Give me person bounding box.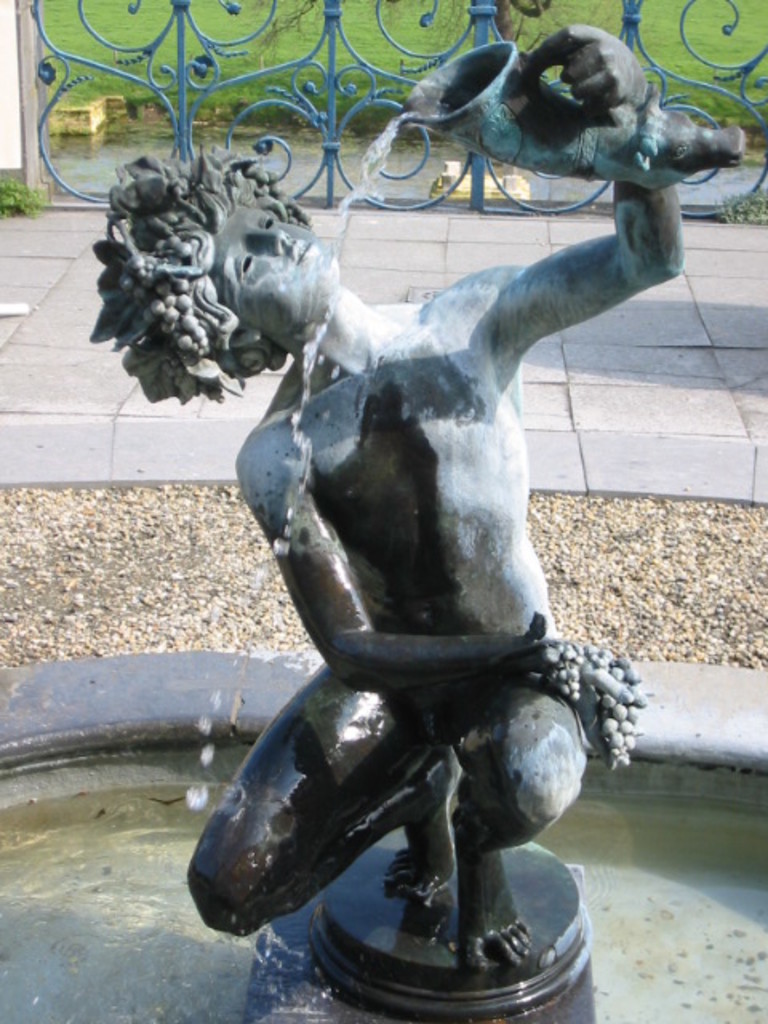
74:11:685:987.
